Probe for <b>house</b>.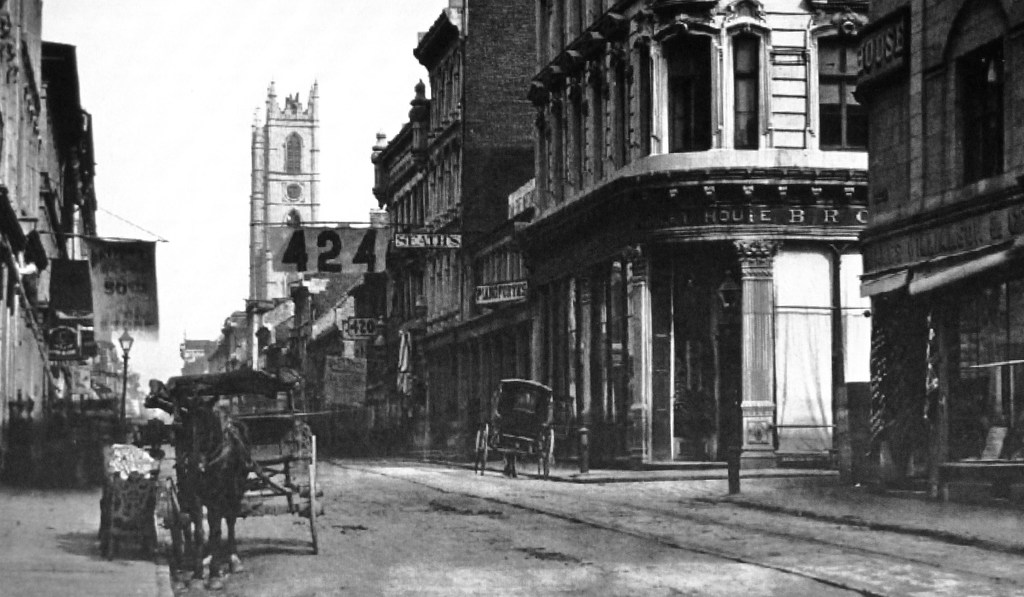
Probe result: {"x1": 0, "y1": 0, "x2": 123, "y2": 453}.
